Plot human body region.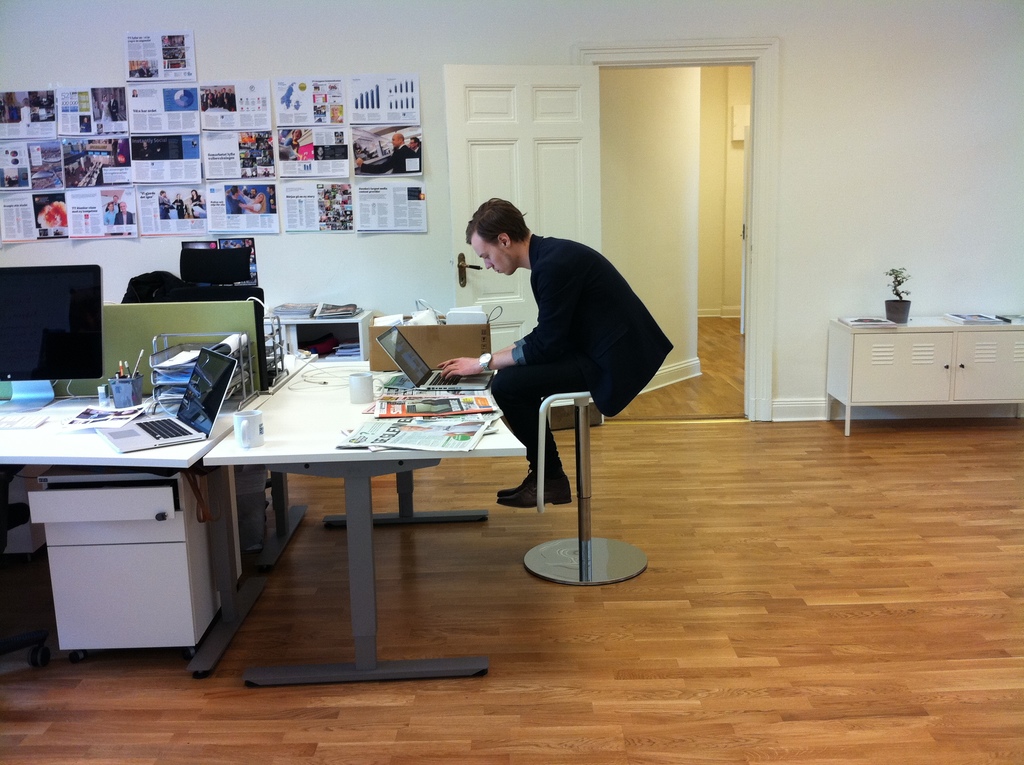
Plotted at bbox(188, 195, 206, 214).
